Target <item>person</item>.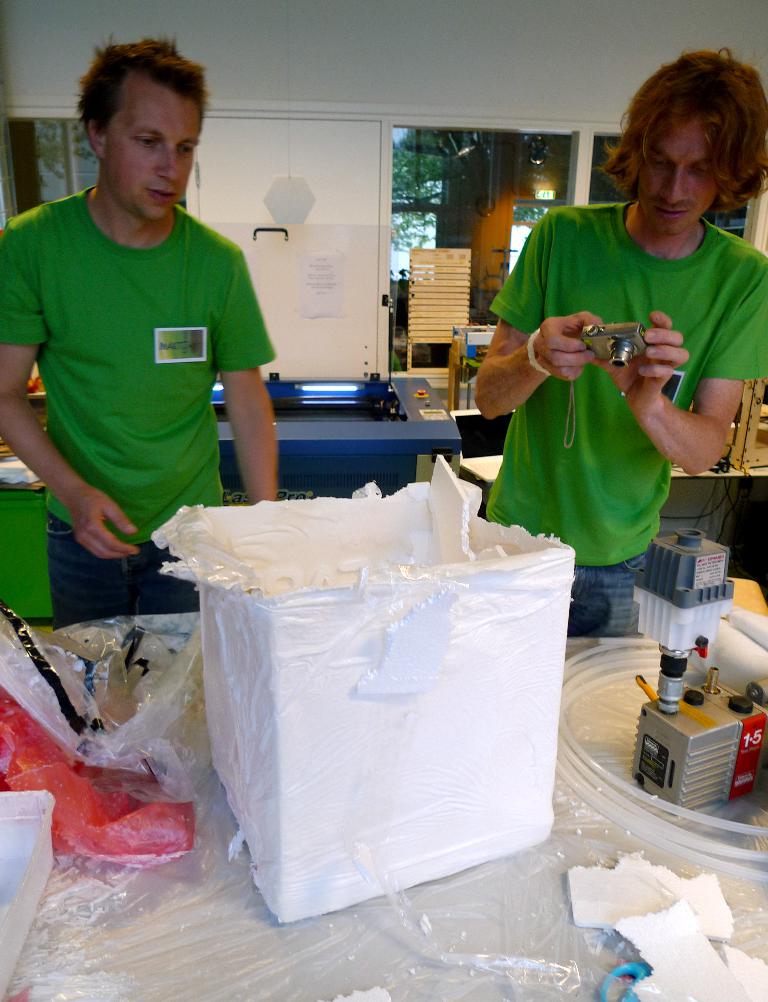
Target region: 0, 34, 282, 626.
